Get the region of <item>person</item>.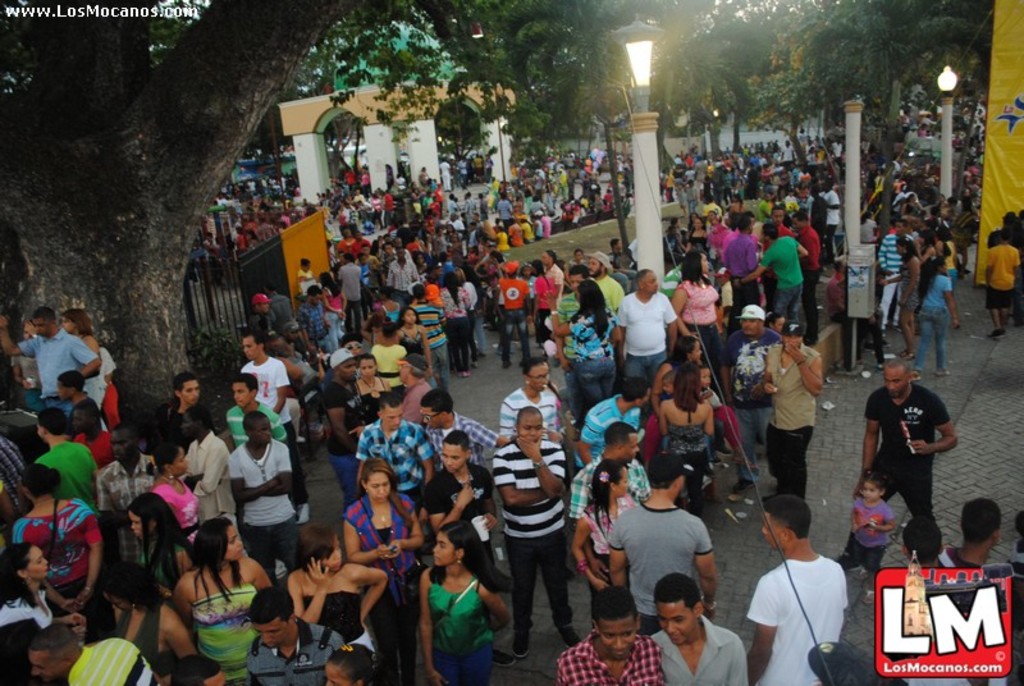
x1=621, y1=262, x2=676, y2=375.
